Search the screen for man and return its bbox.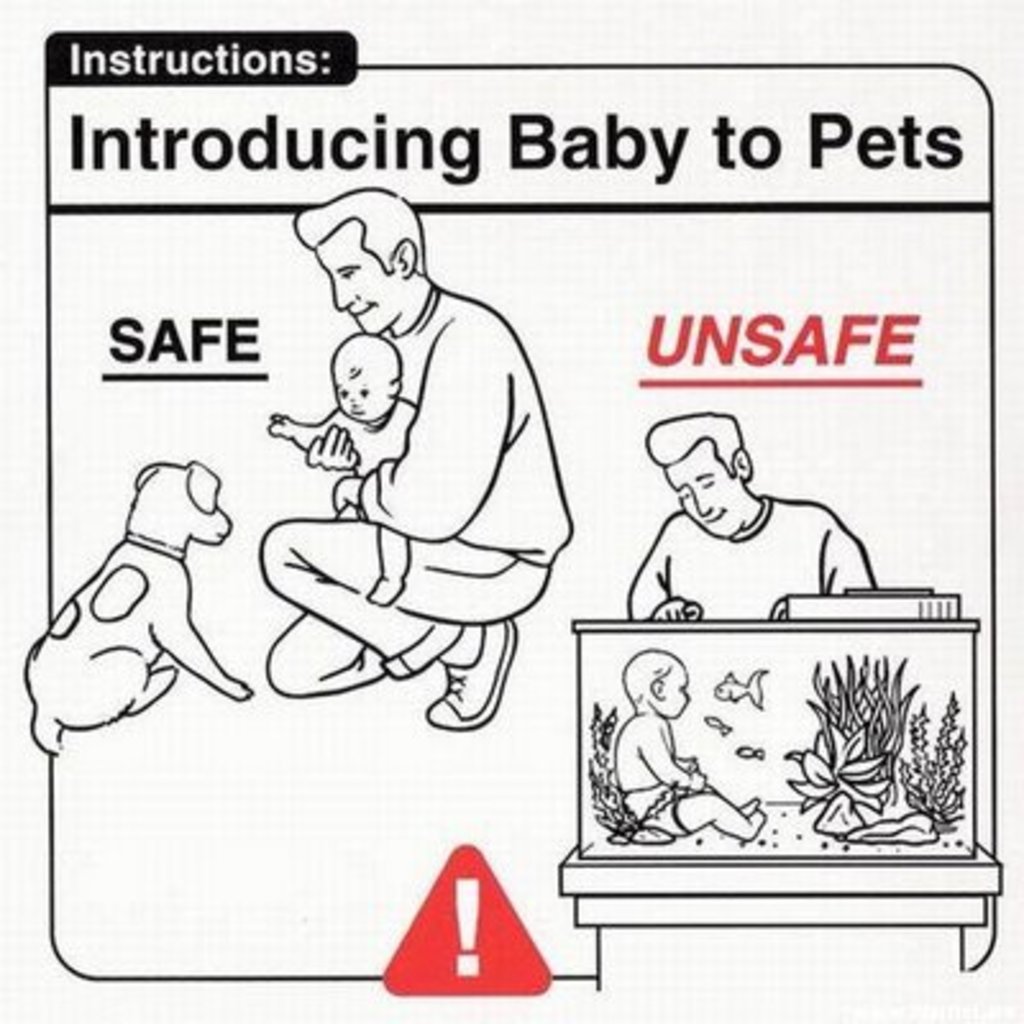
Found: [261,187,571,735].
